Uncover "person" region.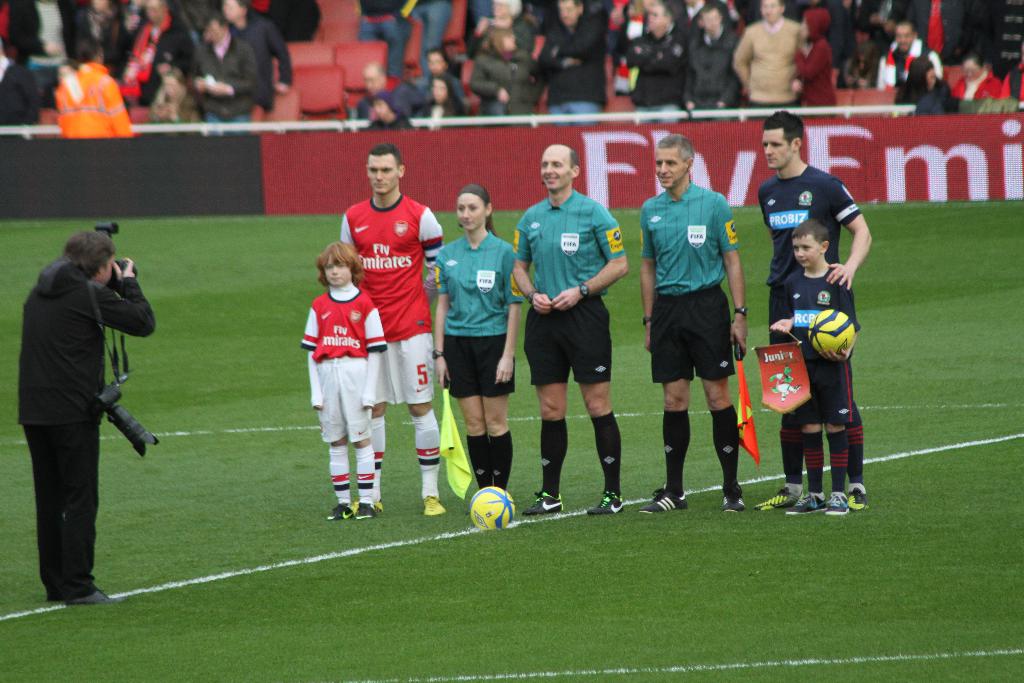
Uncovered: {"x1": 767, "y1": 104, "x2": 884, "y2": 513}.
